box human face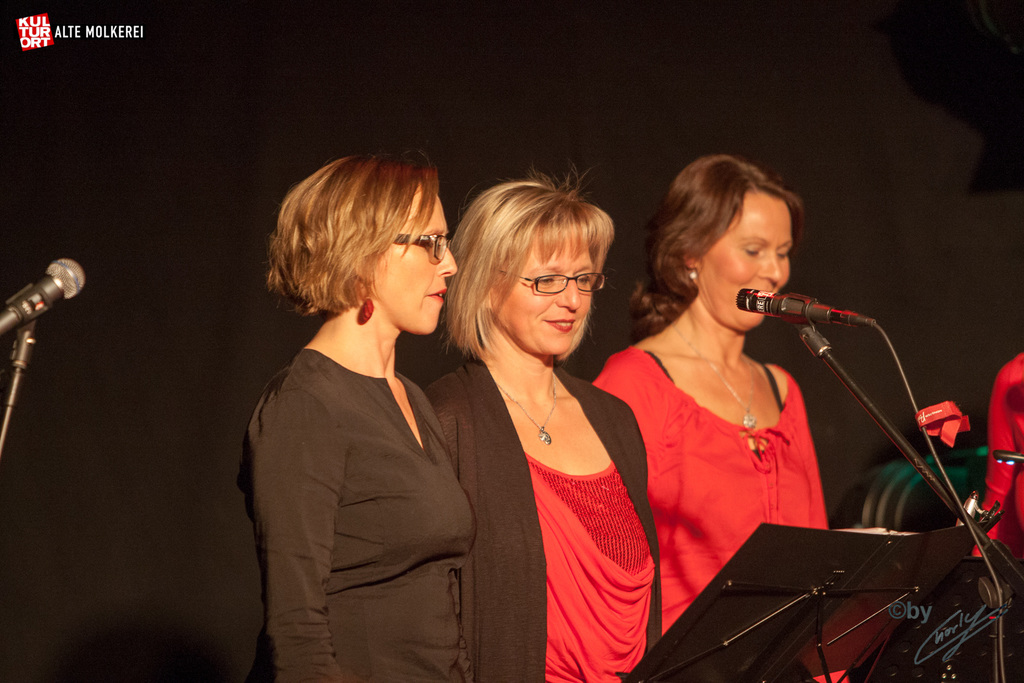
x1=378, y1=181, x2=456, y2=335
